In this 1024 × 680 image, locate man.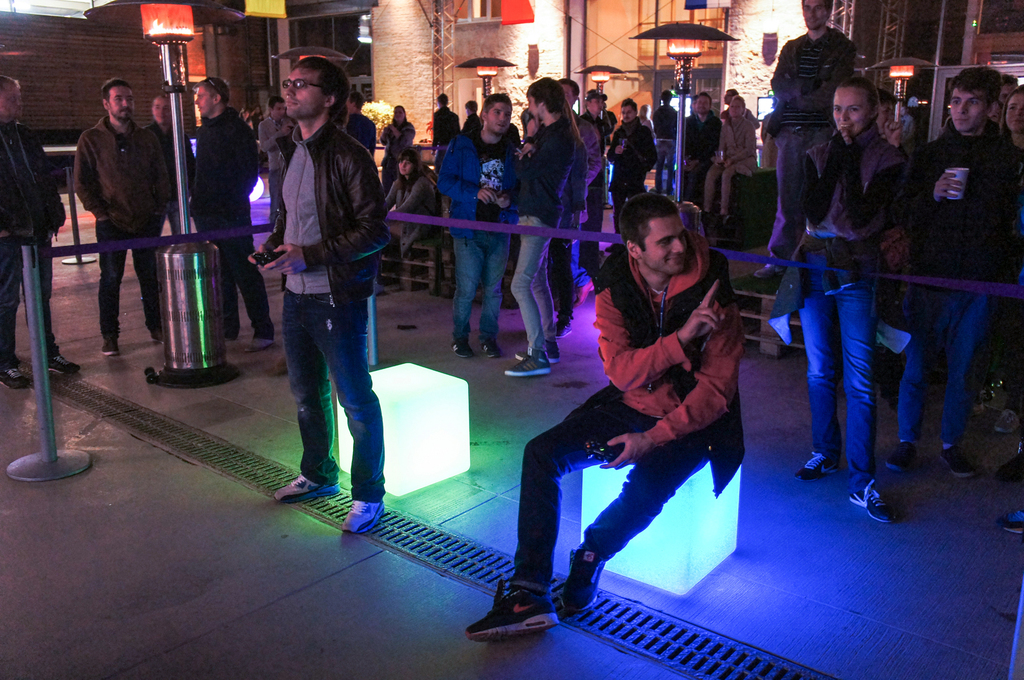
Bounding box: box=[0, 74, 78, 395].
